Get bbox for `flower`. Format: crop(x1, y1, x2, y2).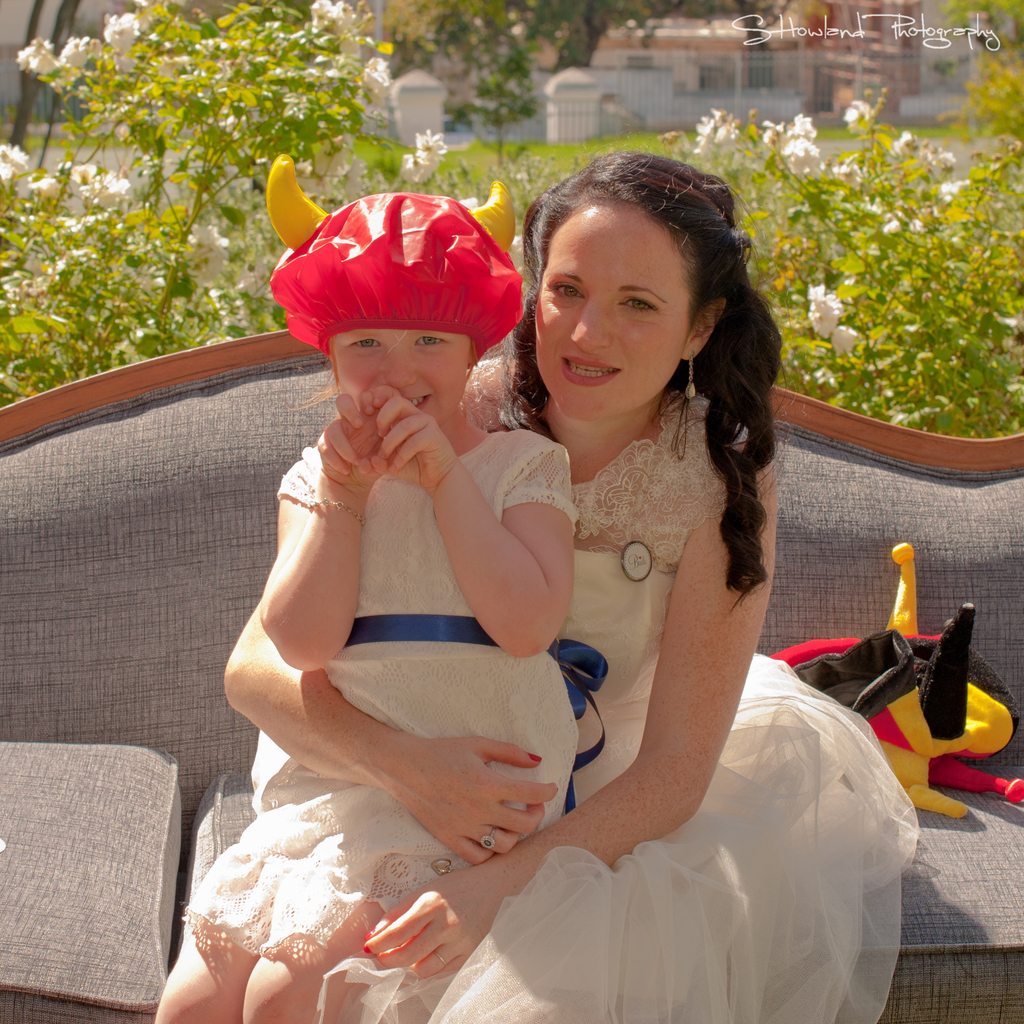
crop(897, 136, 953, 169).
